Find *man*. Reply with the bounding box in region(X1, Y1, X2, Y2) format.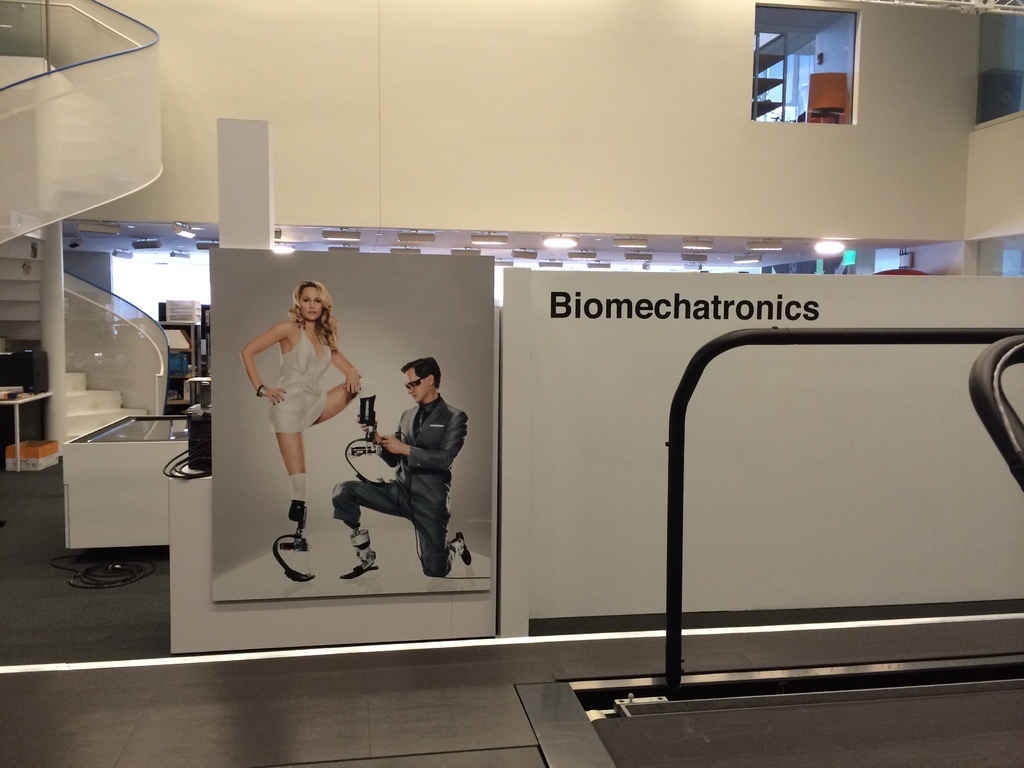
region(335, 353, 463, 598).
